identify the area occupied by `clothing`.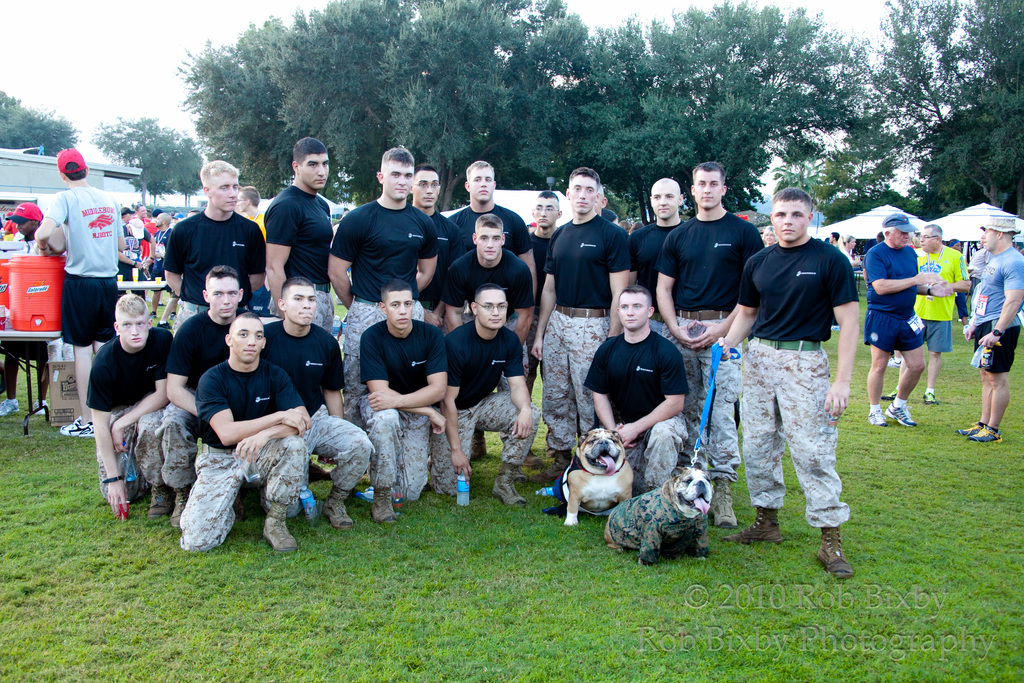
Area: (133,214,159,234).
